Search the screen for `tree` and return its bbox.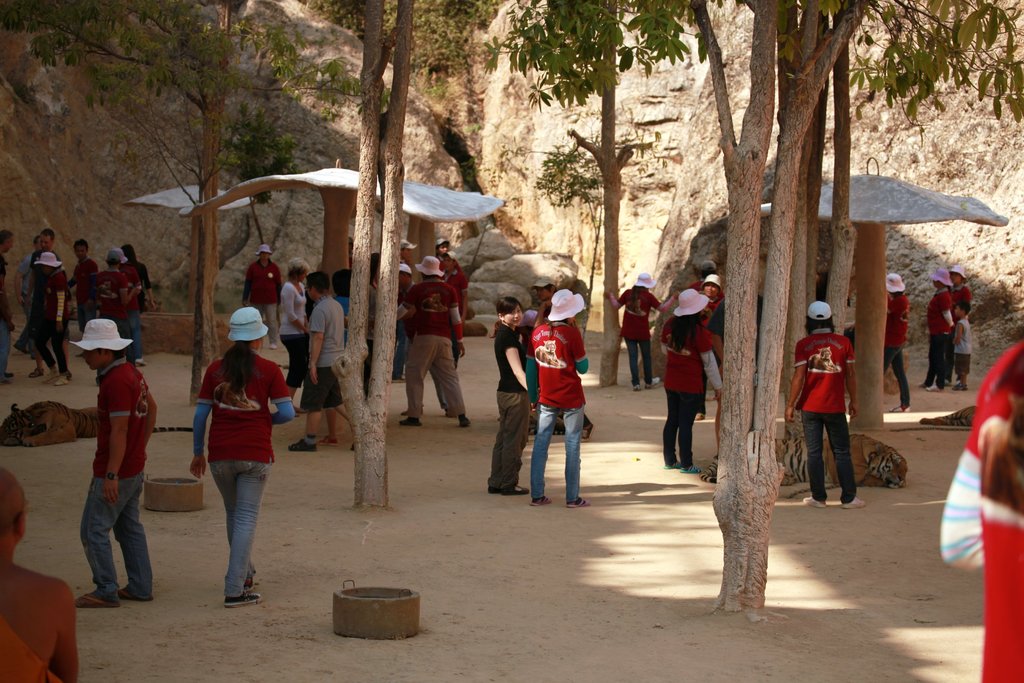
Found: [696,0,1023,623].
